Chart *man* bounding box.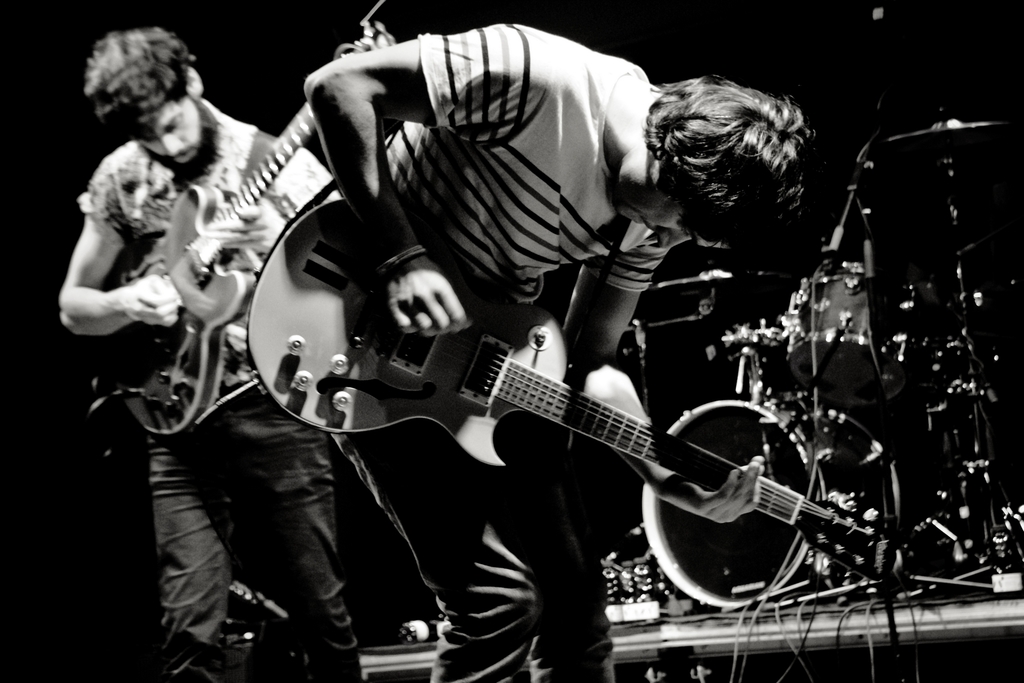
Charted: [x1=58, y1=31, x2=365, y2=682].
